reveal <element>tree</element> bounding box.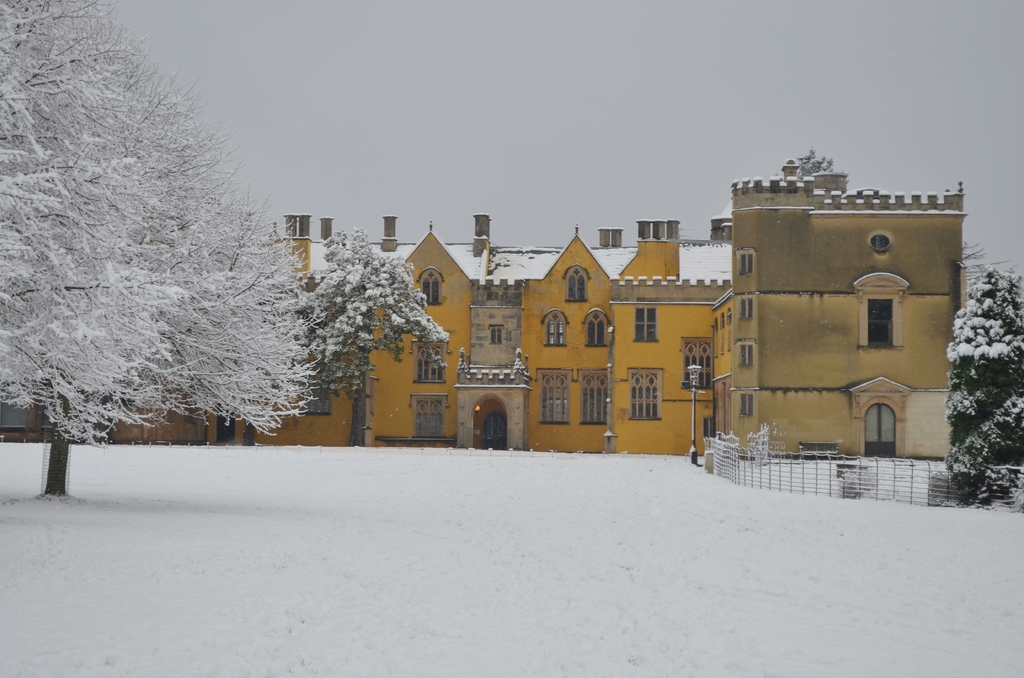
Revealed: bbox(781, 143, 844, 184).
